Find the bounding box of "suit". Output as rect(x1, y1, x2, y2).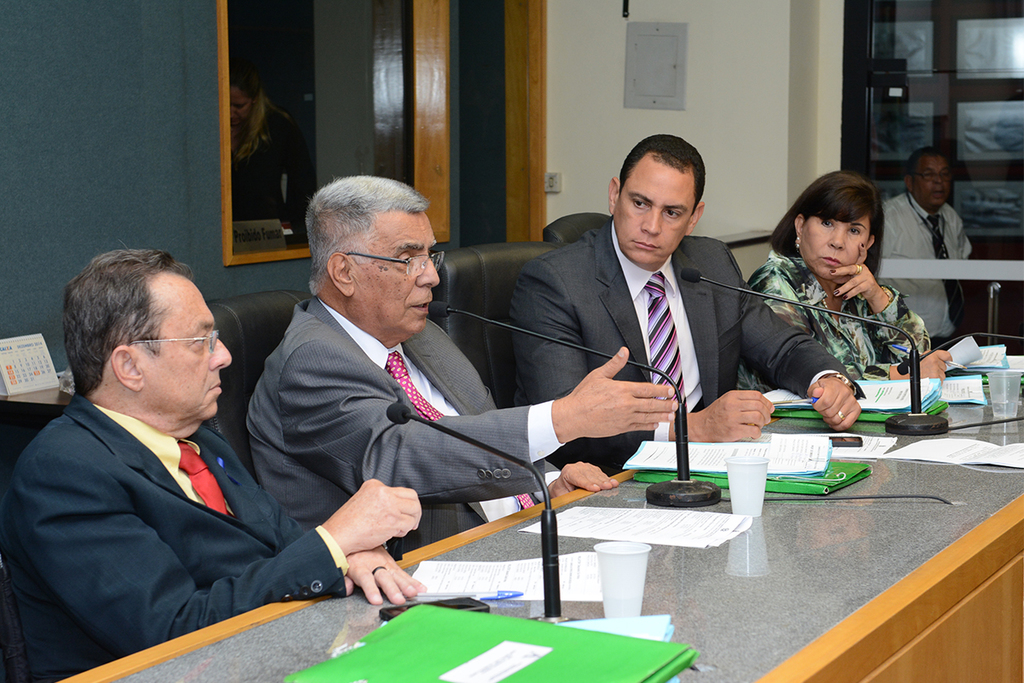
rect(0, 392, 347, 682).
